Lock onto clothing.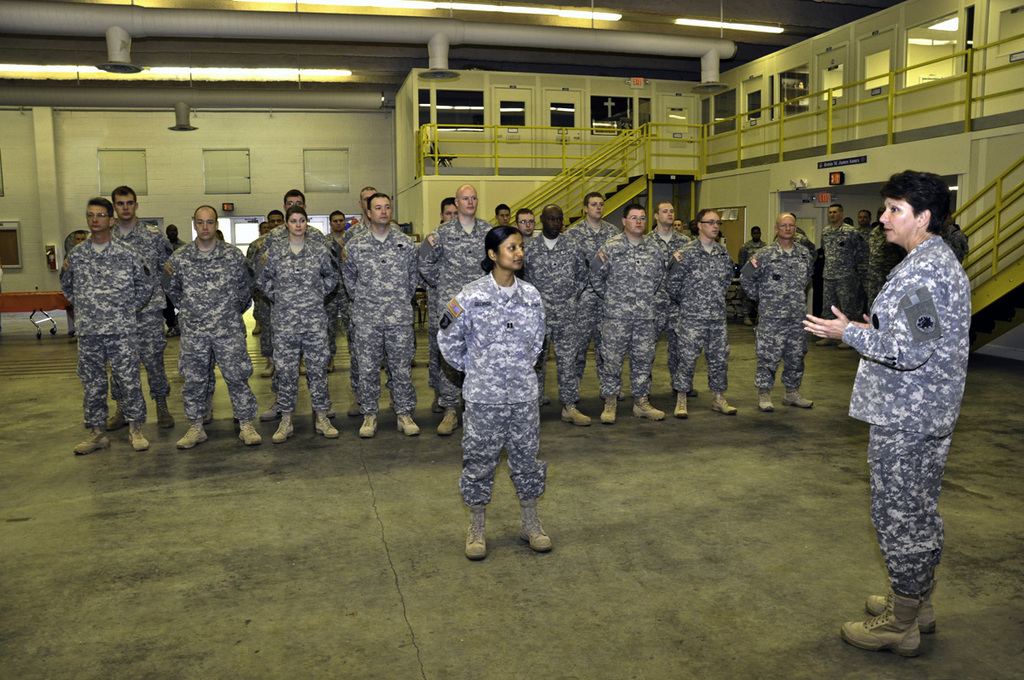
Locked: rect(818, 226, 864, 346).
